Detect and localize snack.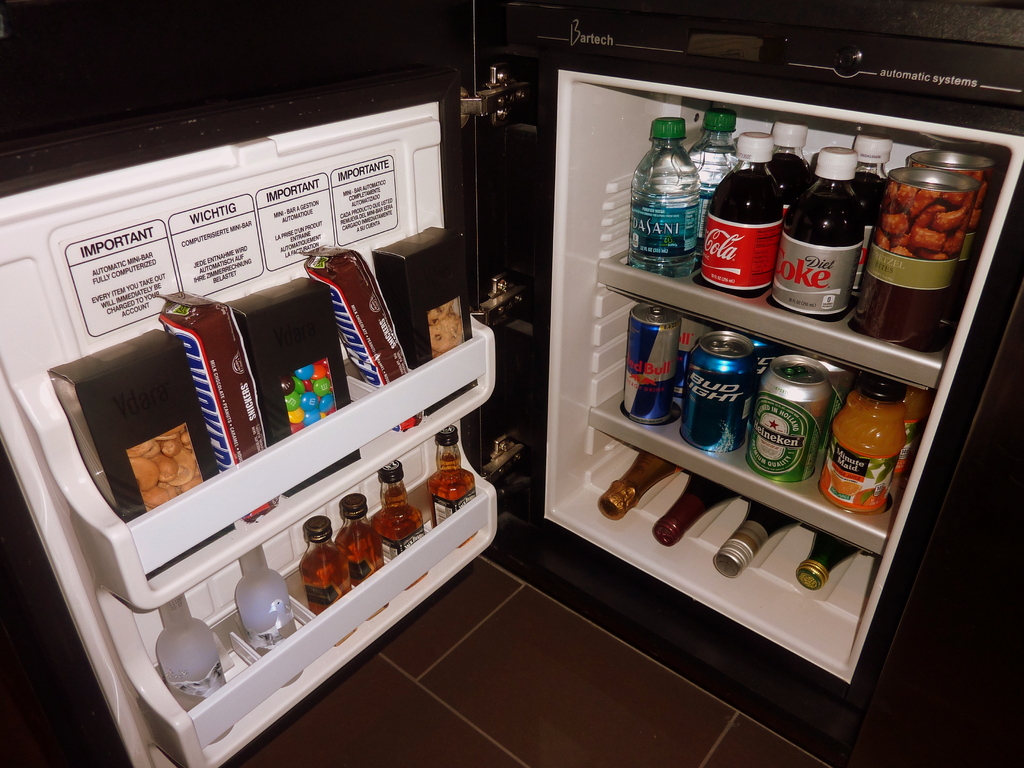
Localized at BBox(150, 285, 282, 520).
